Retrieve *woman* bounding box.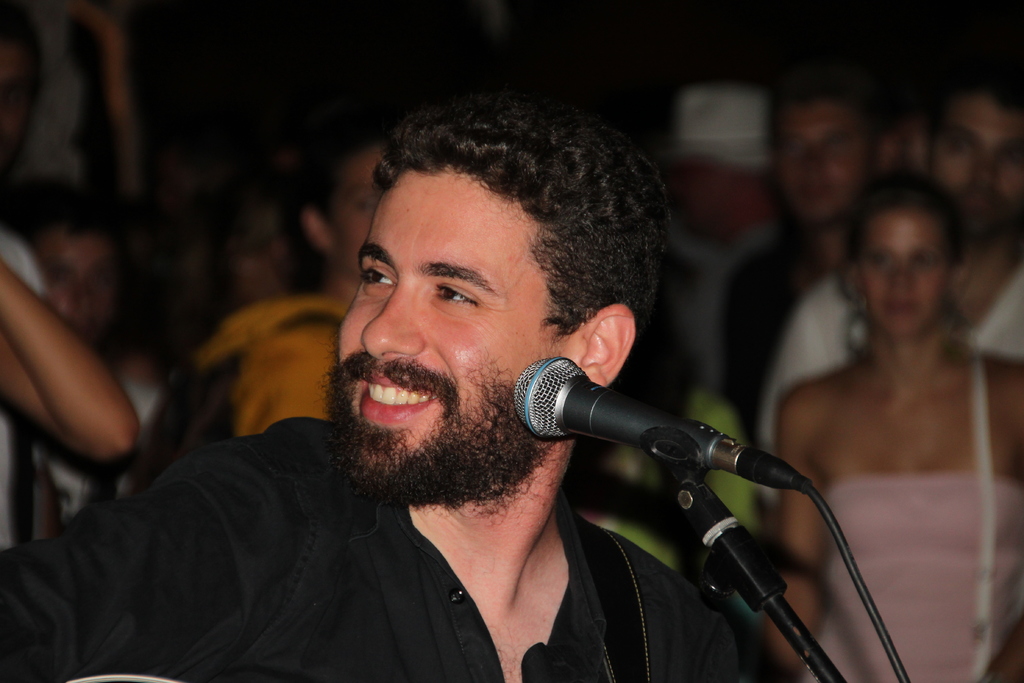
Bounding box: [735, 147, 1009, 636].
